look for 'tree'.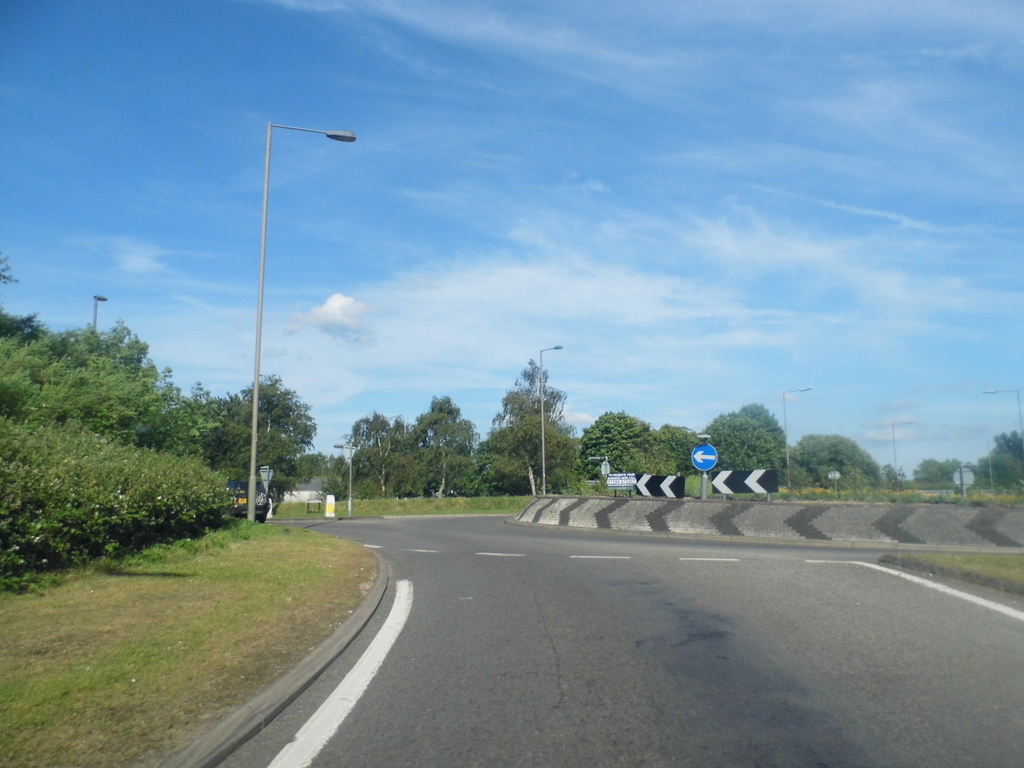
Found: region(0, 243, 19, 288).
